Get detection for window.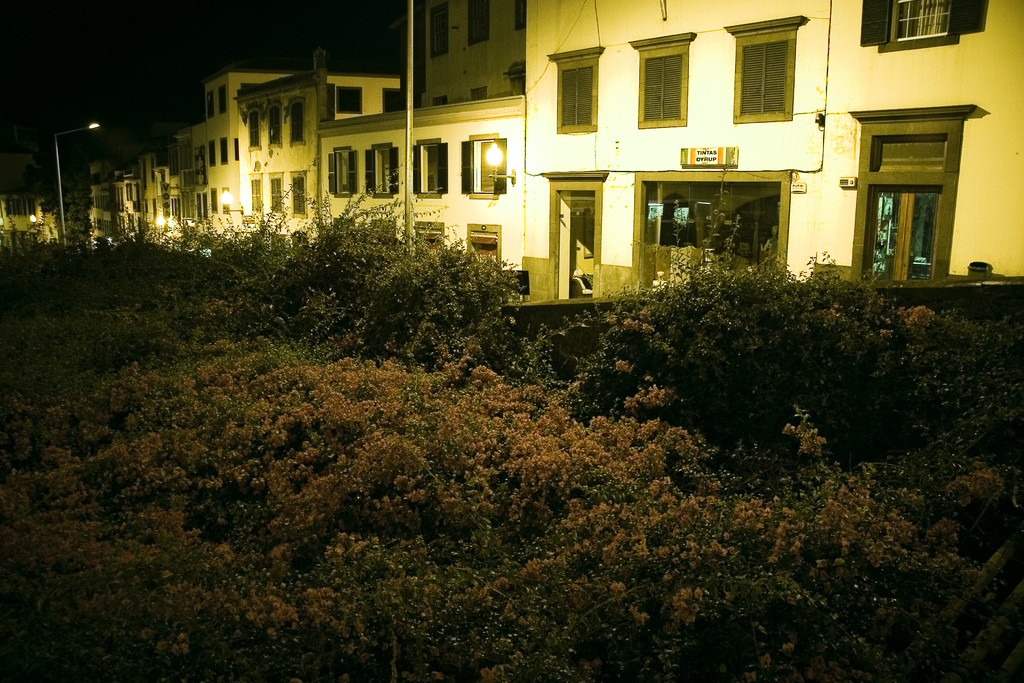
Detection: <bbox>270, 169, 286, 213</bbox>.
